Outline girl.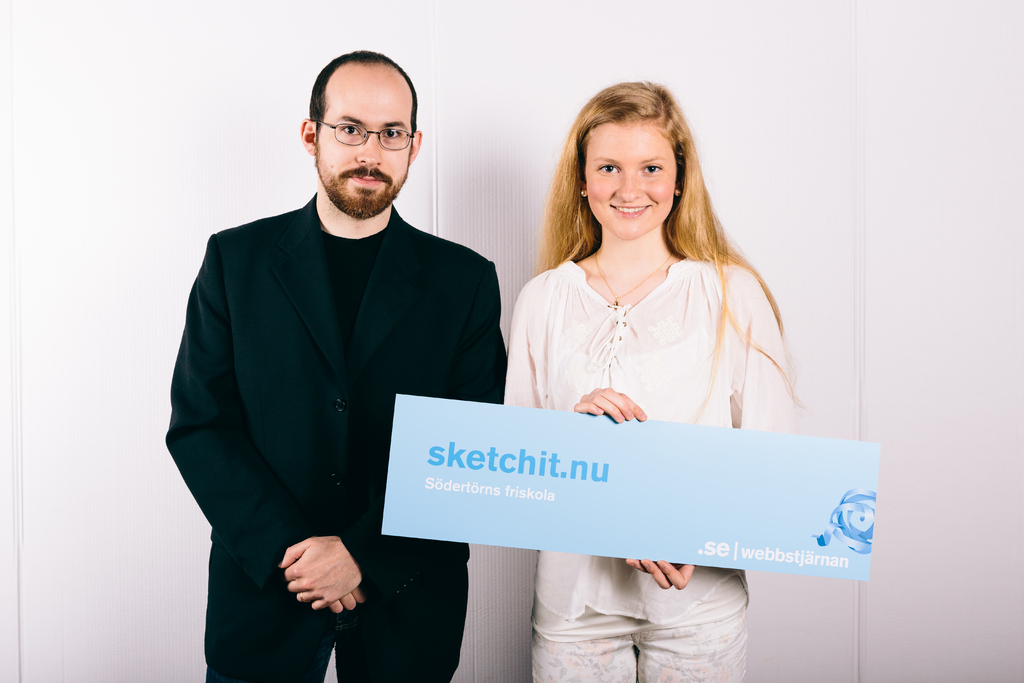
Outline: [499, 81, 800, 682].
